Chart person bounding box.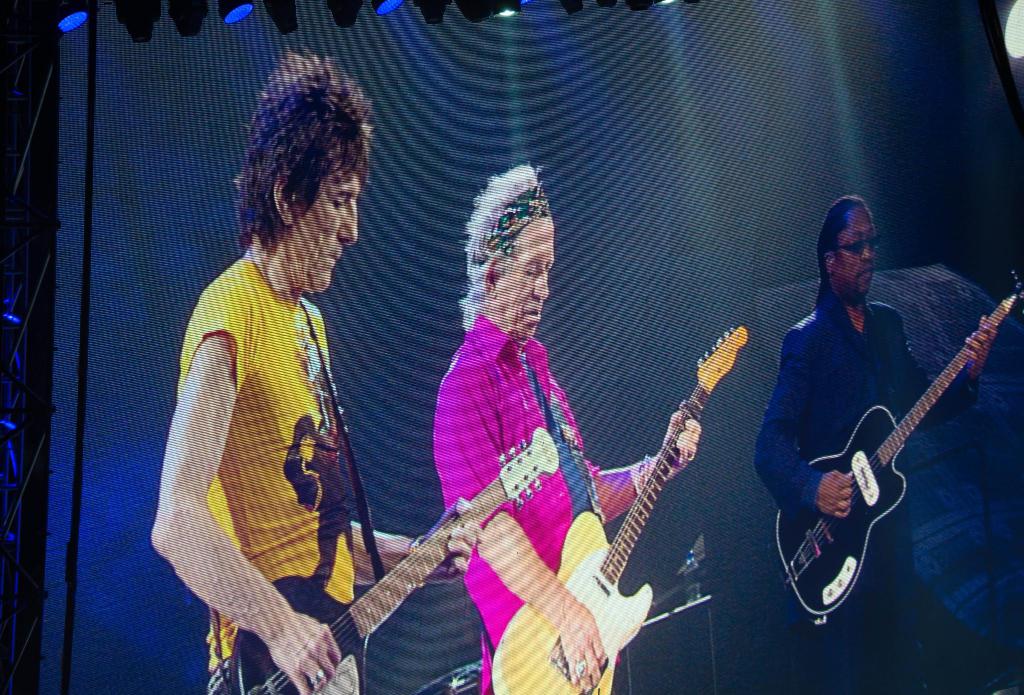
Charted: [left=144, top=80, right=382, bottom=694].
